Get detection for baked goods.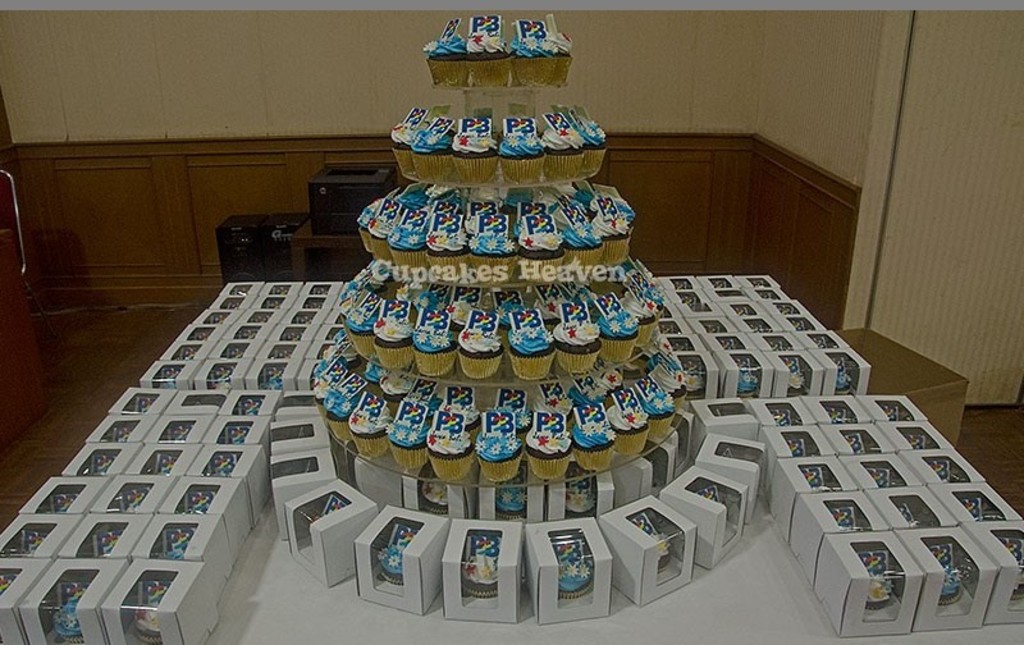
Detection: pyautogui.locateOnScreen(552, 319, 604, 376).
